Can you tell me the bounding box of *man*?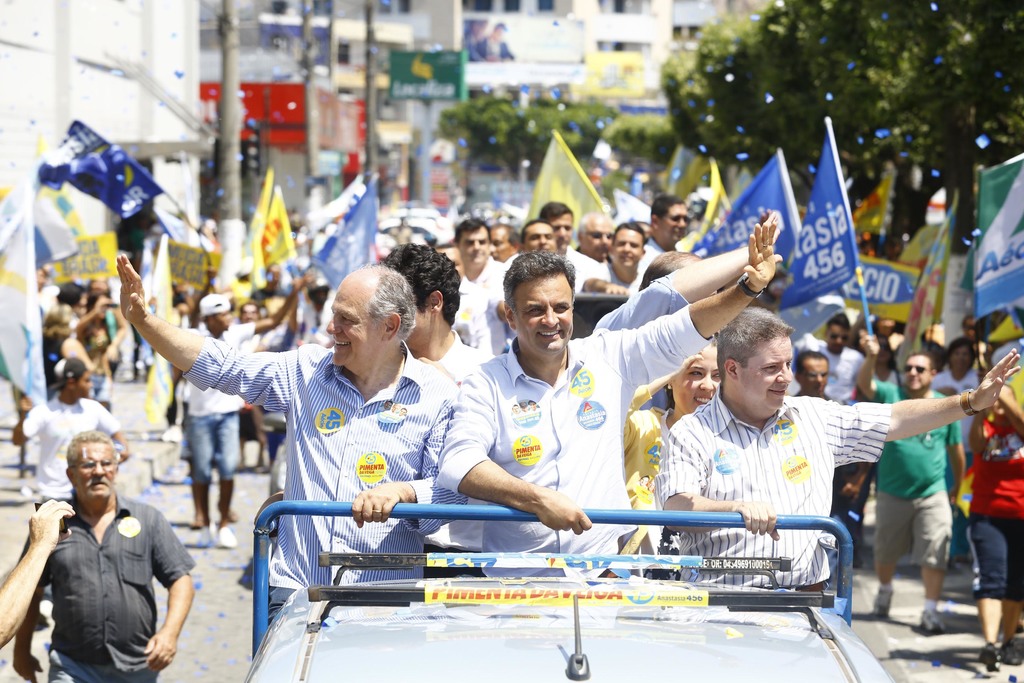
select_region(440, 217, 514, 366).
